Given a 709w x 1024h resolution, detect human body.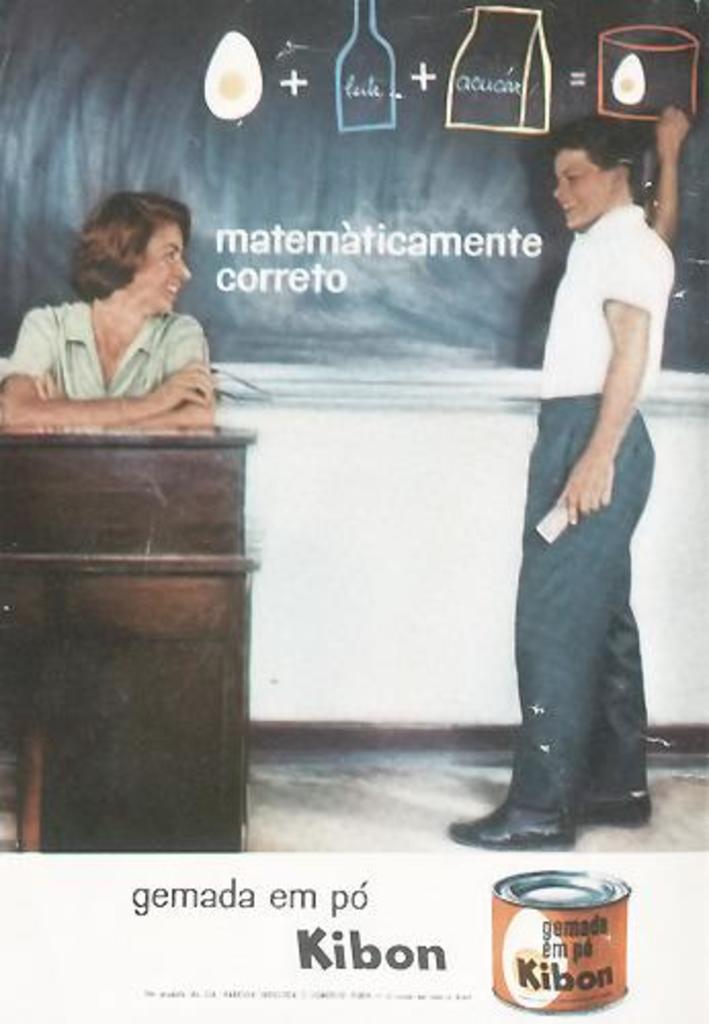
473:96:672:870.
